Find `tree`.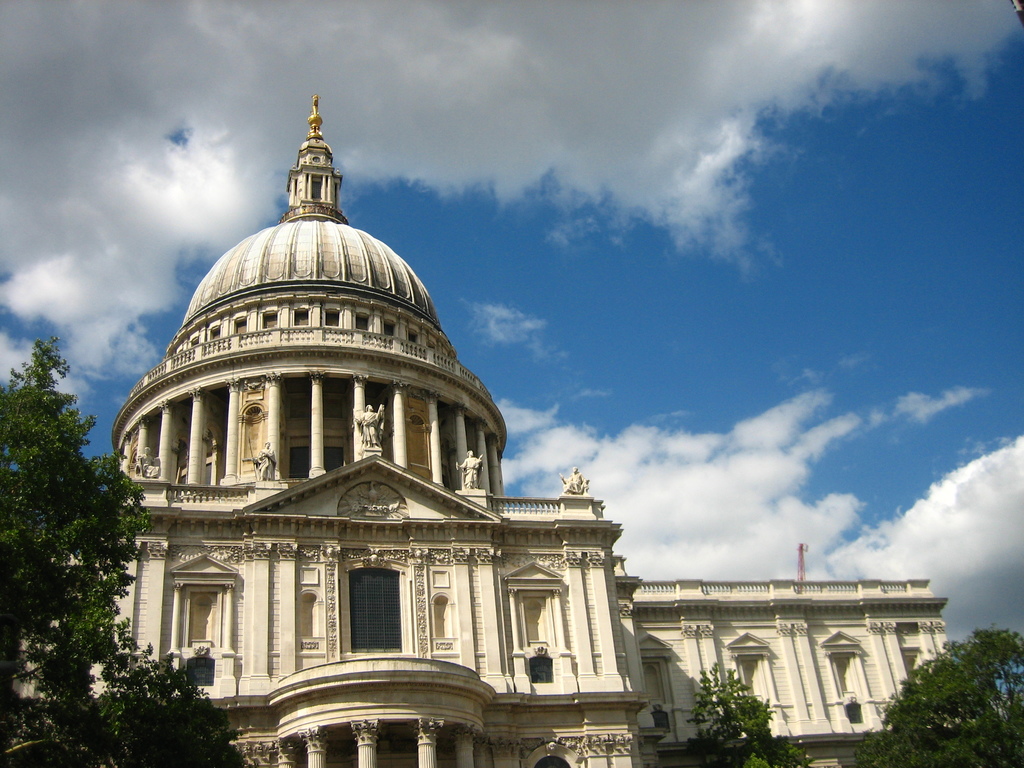
crop(674, 659, 813, 767).
